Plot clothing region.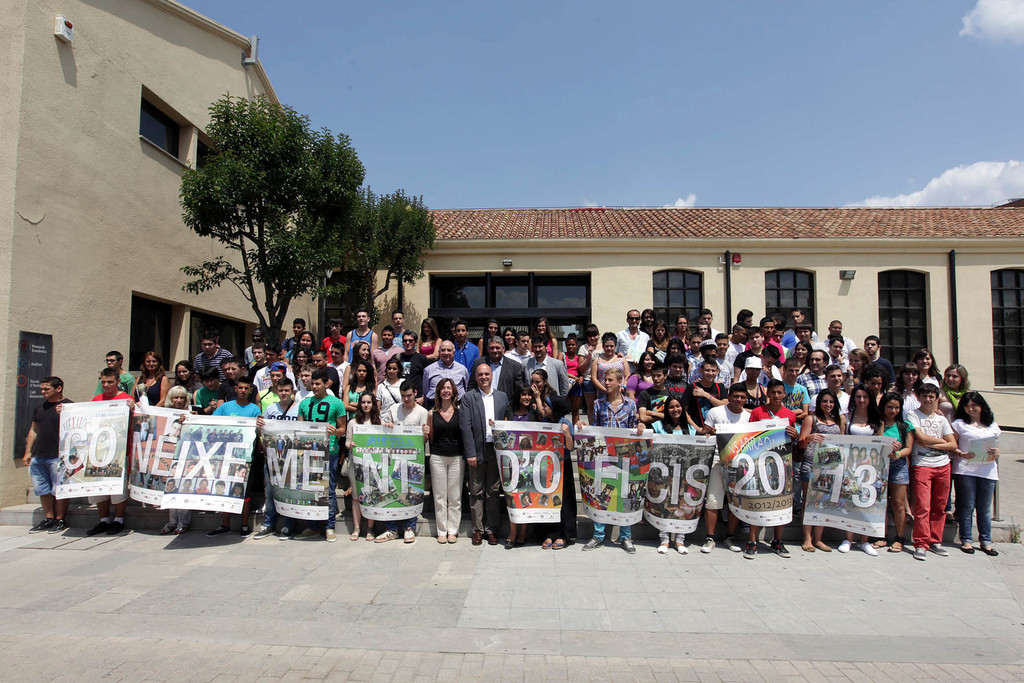
Plotted at [x1=327, y1=360, x2=347, y2=392].
